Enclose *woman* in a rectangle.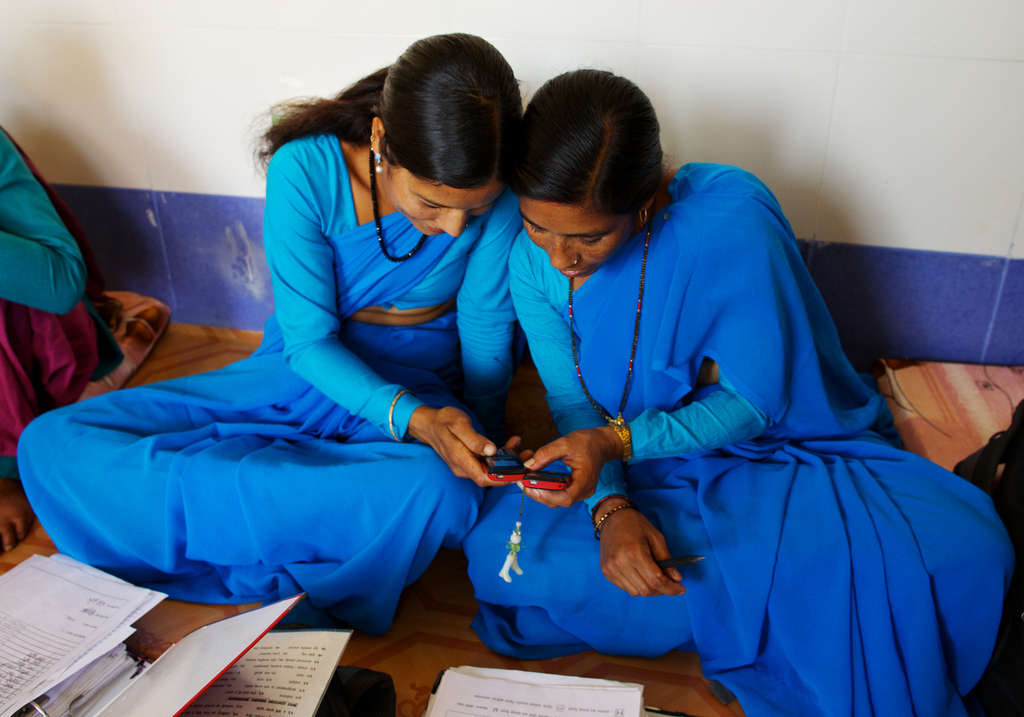
447,71,1011,716.
